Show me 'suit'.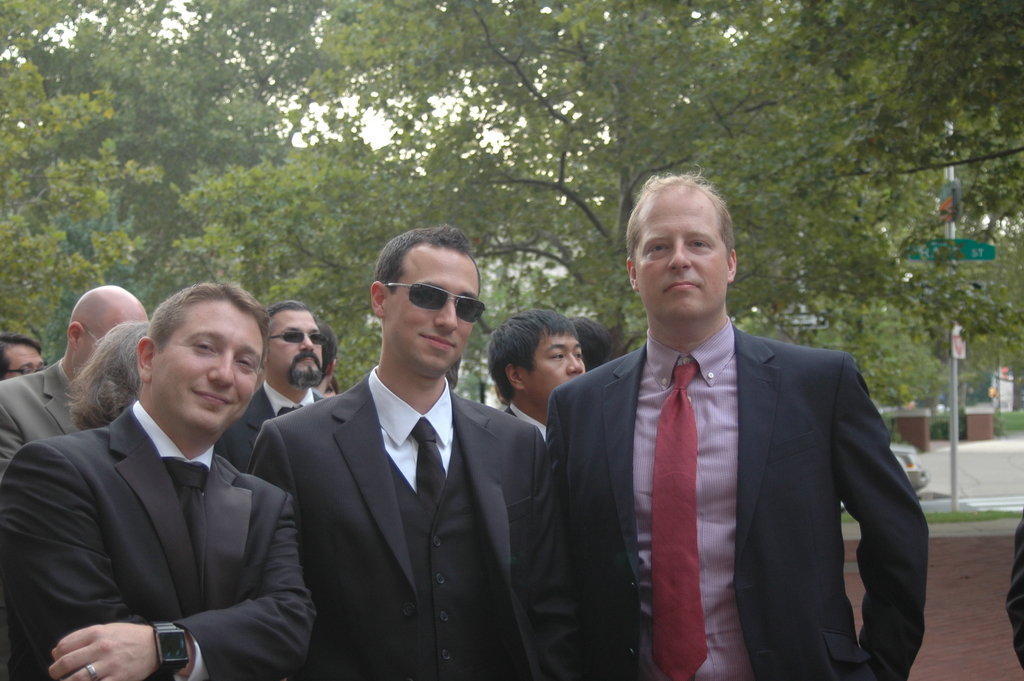
'suit' is here: pyautogui.locateOnScreen(244, 363, 549, 680).
